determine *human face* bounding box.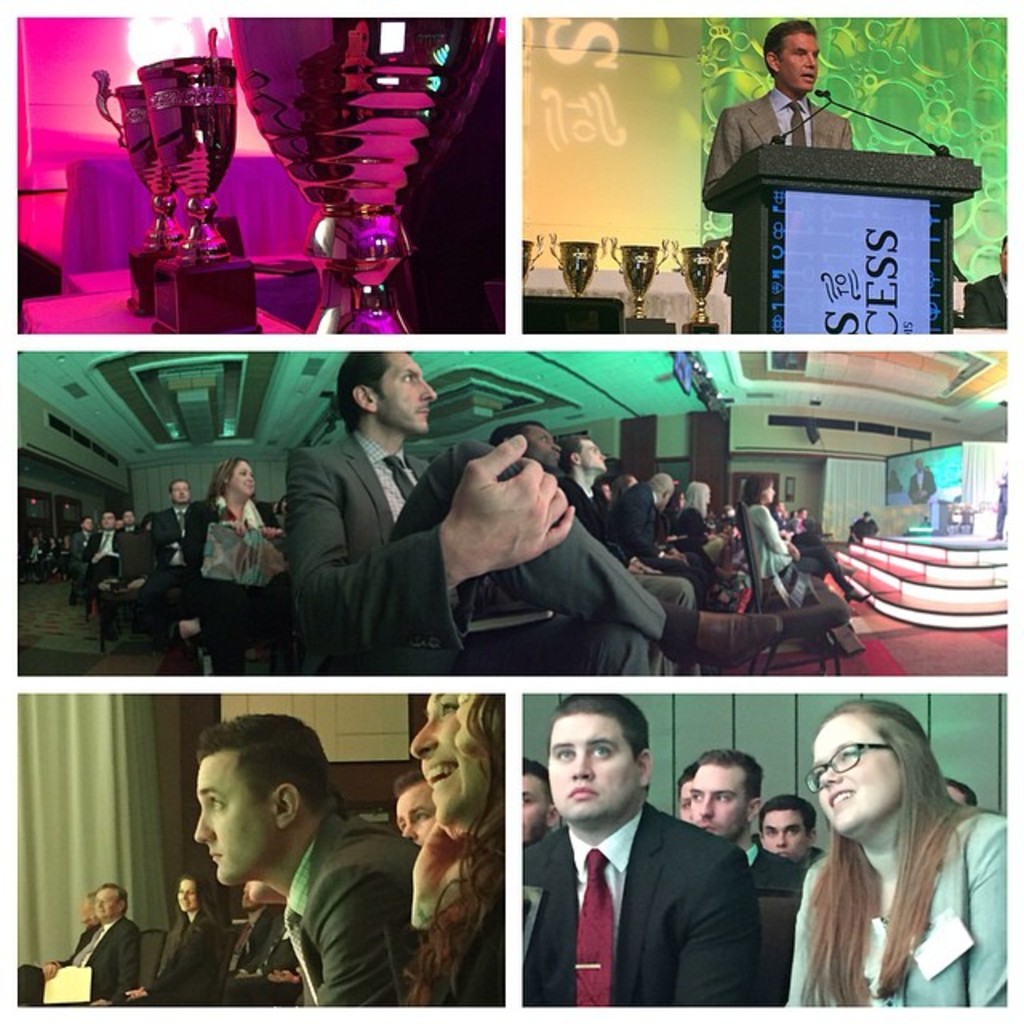
Determined: box=[224, 458, 250, 498].
